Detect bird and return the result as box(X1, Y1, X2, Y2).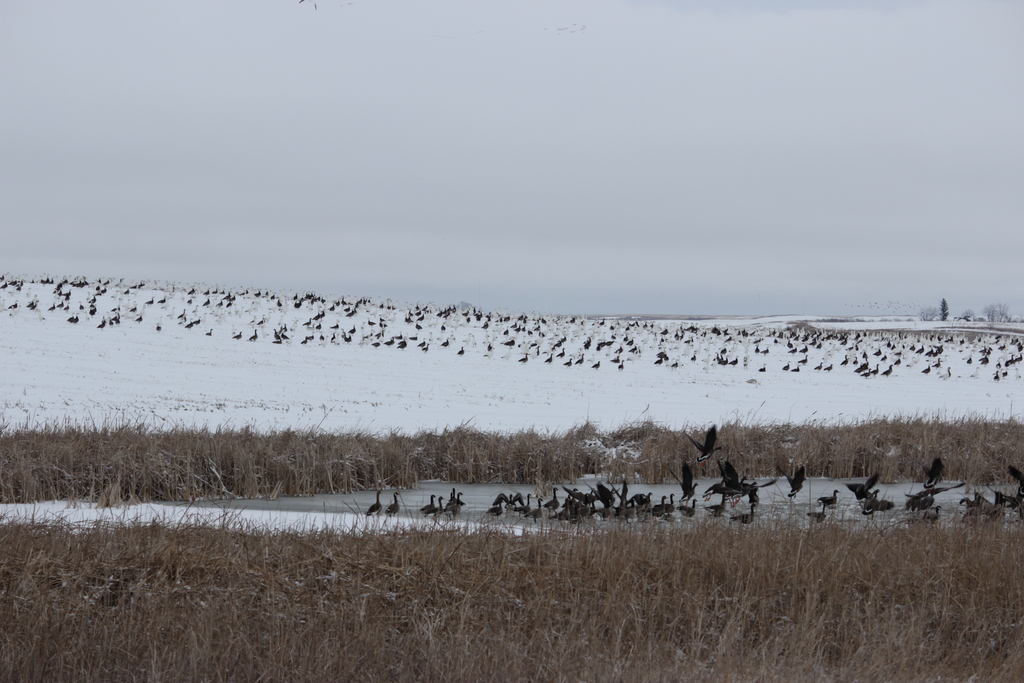
box(519, 511, 536, 529).
